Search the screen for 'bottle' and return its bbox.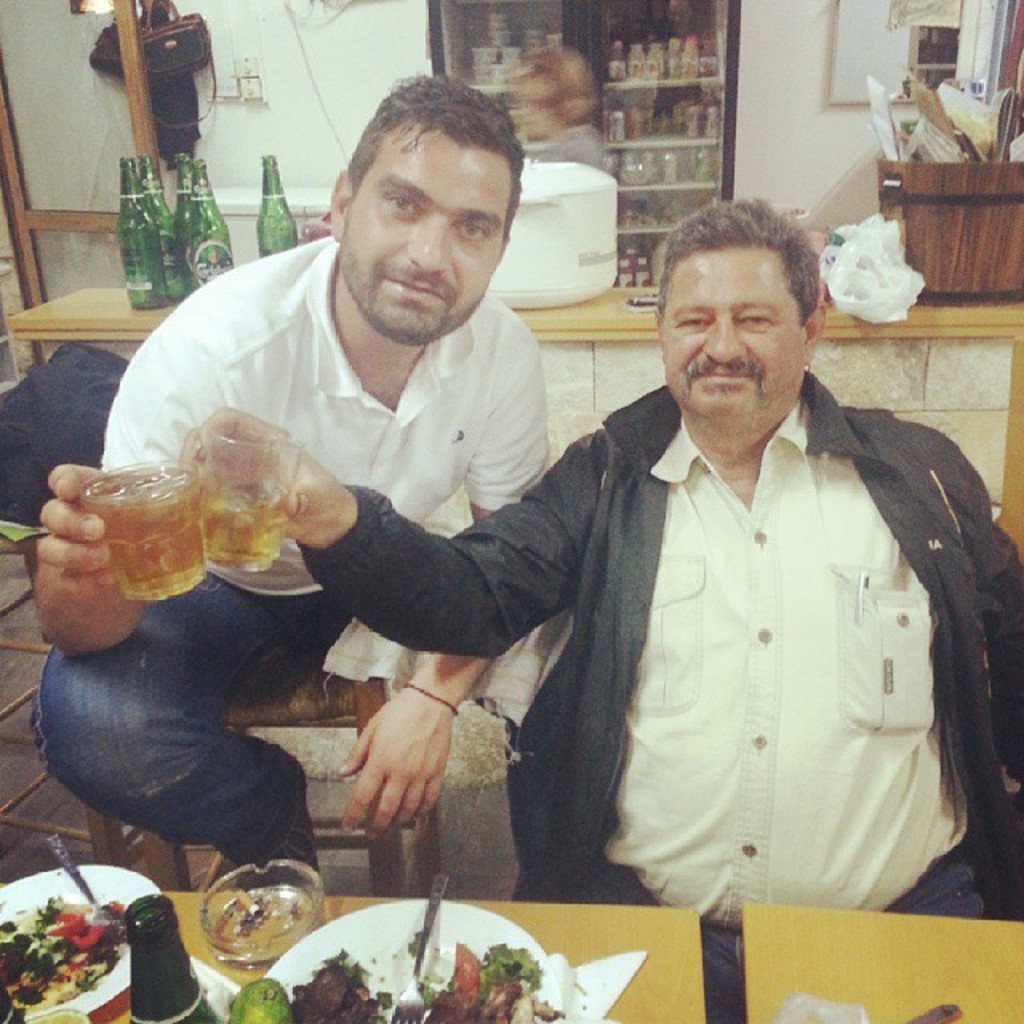
Found: <region>246, 155, 301, 286</region>.
